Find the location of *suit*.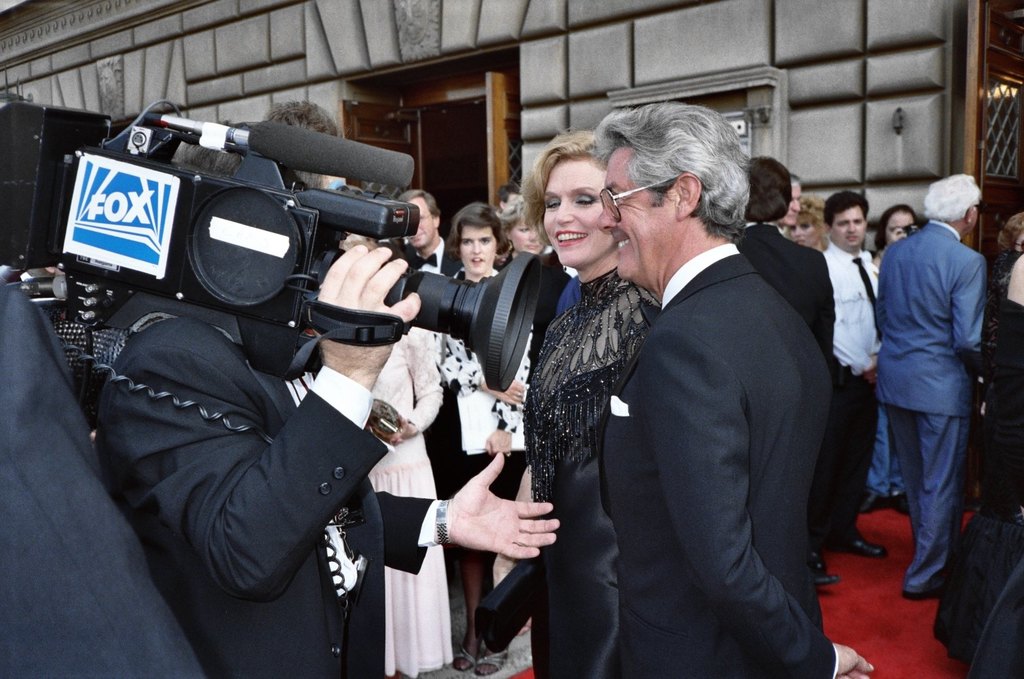
Location: x1=868 y1=214 x2=979 y2=587.
